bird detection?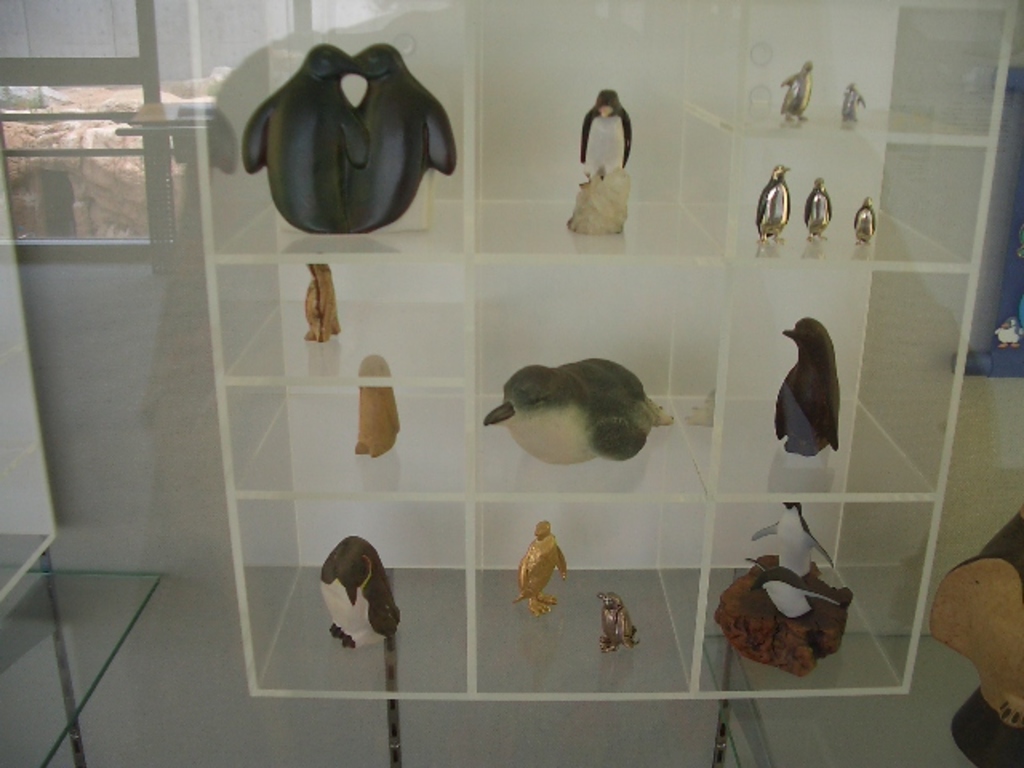
485 357 678 462
